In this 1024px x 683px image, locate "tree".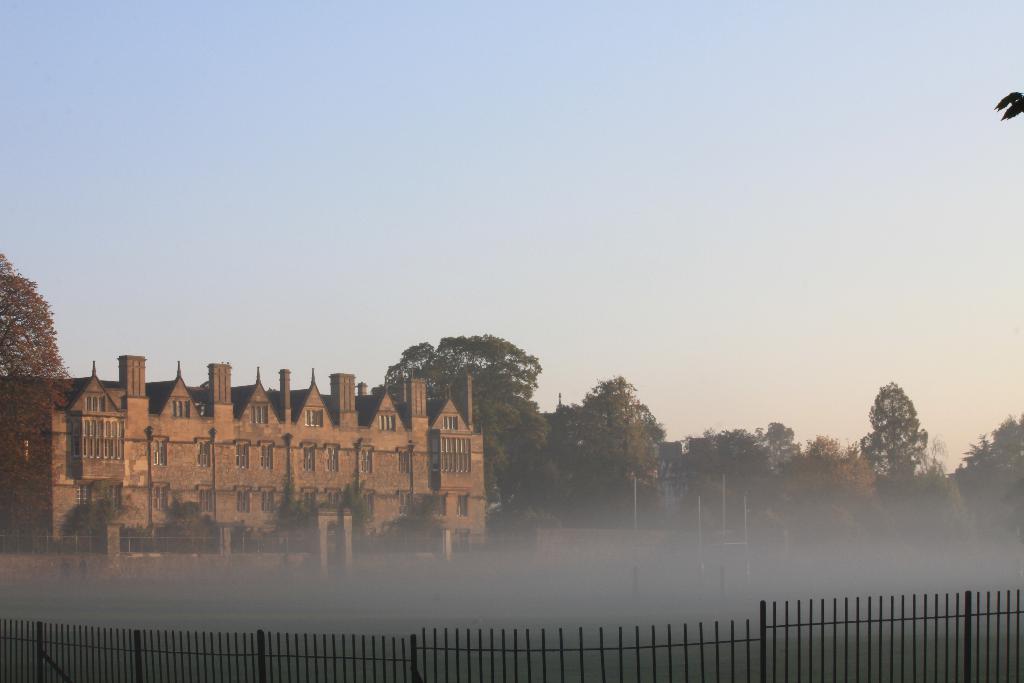
Bounding box: region(870, 375, 945, 495).
